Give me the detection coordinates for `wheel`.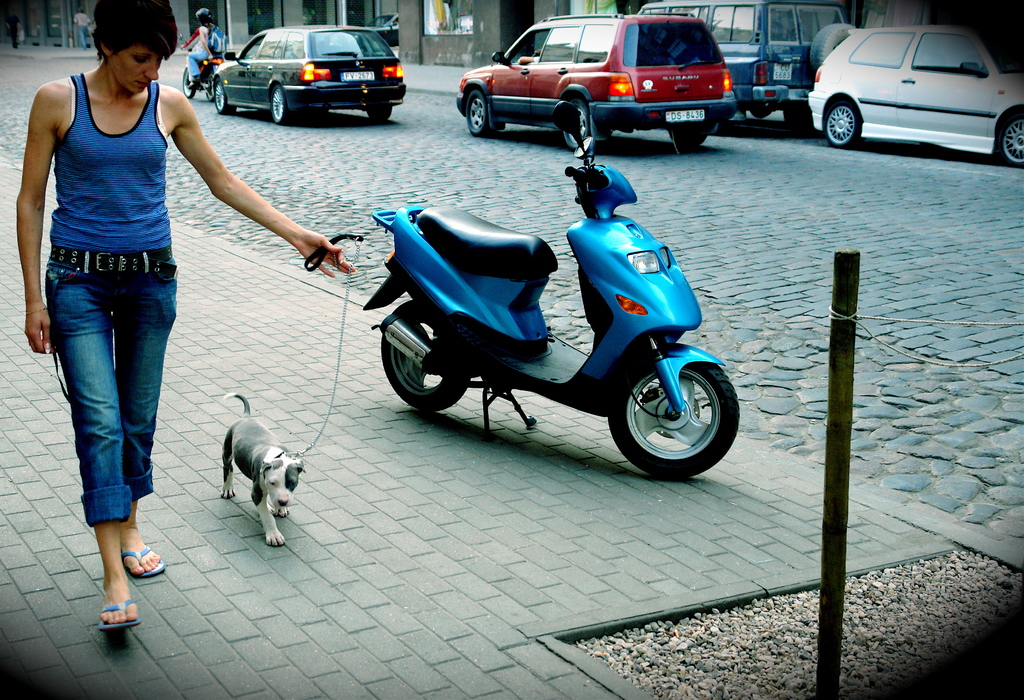
{"x1": 750, "y1": 108, "x2": 771, "y2": 118}.
